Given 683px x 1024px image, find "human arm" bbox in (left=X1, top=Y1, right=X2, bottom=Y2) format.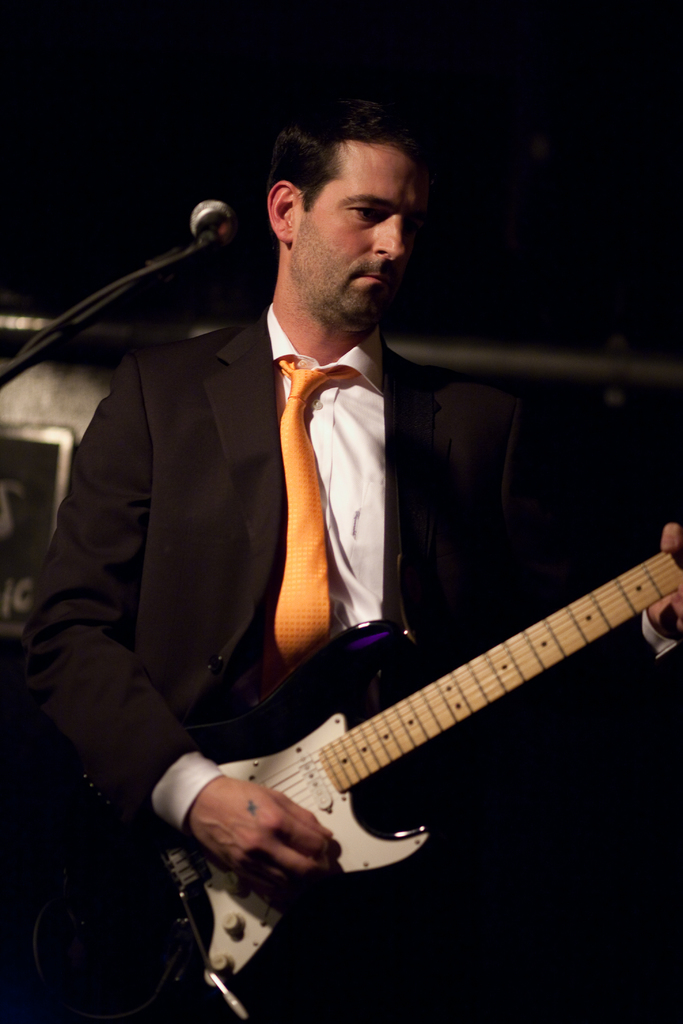
(left=431, top=412, right=682, bottom=749).
